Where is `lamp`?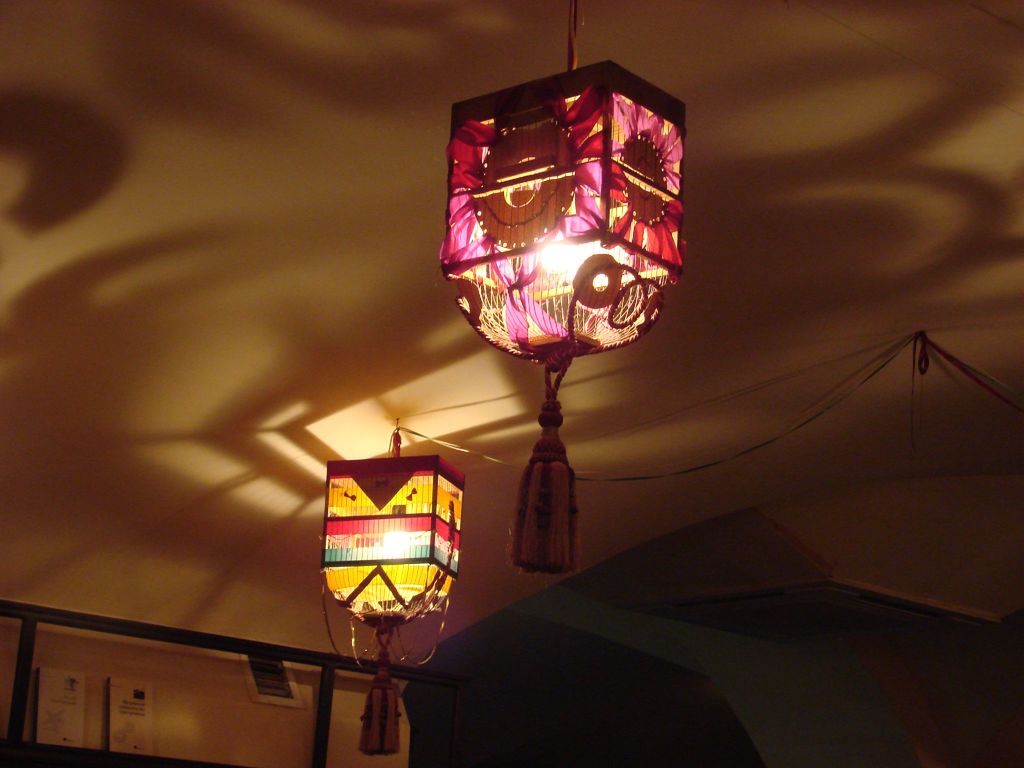
310 433 471 756.
